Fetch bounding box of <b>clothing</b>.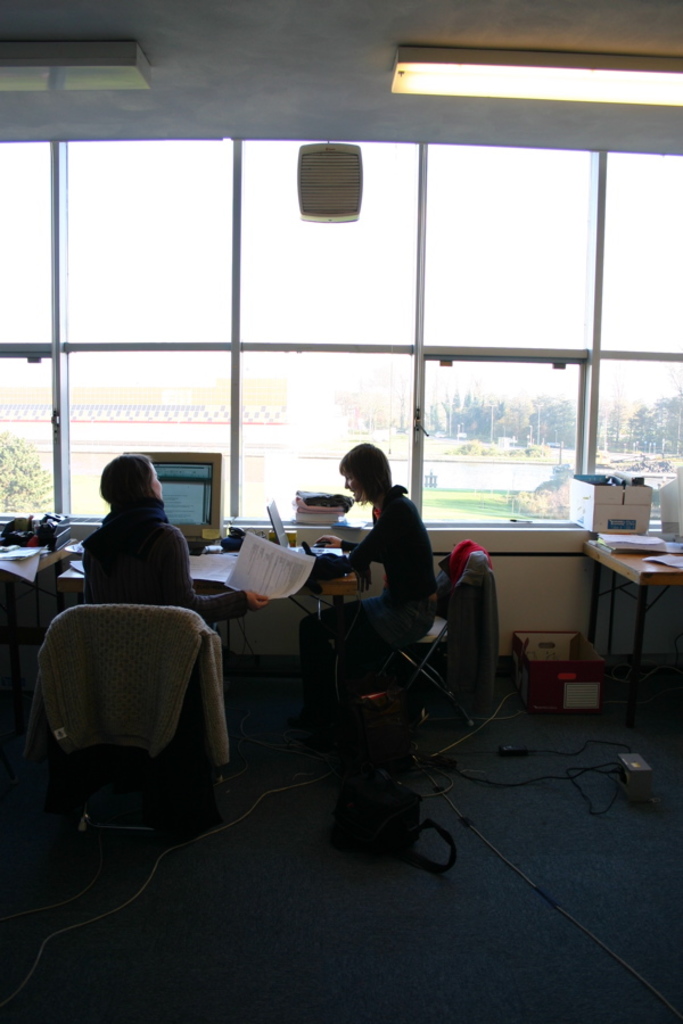
Bbox: x1=297 y1=484 x2=442 y2=697.
